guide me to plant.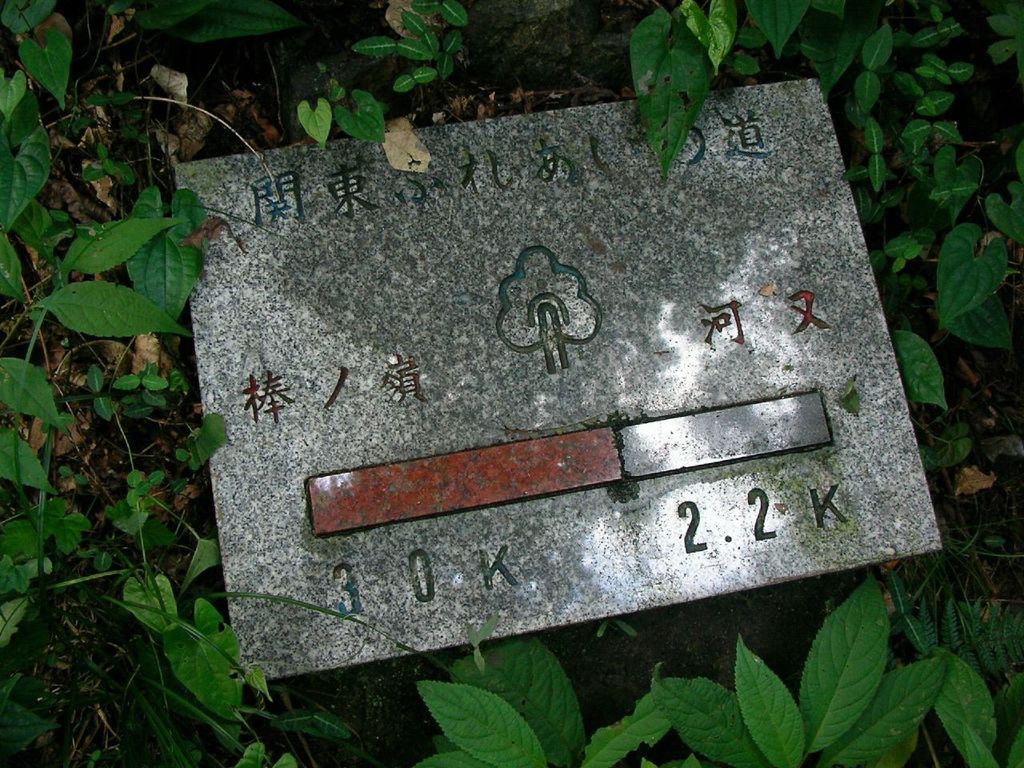
Guidance: bbox=(346, 0, 470, 97).
